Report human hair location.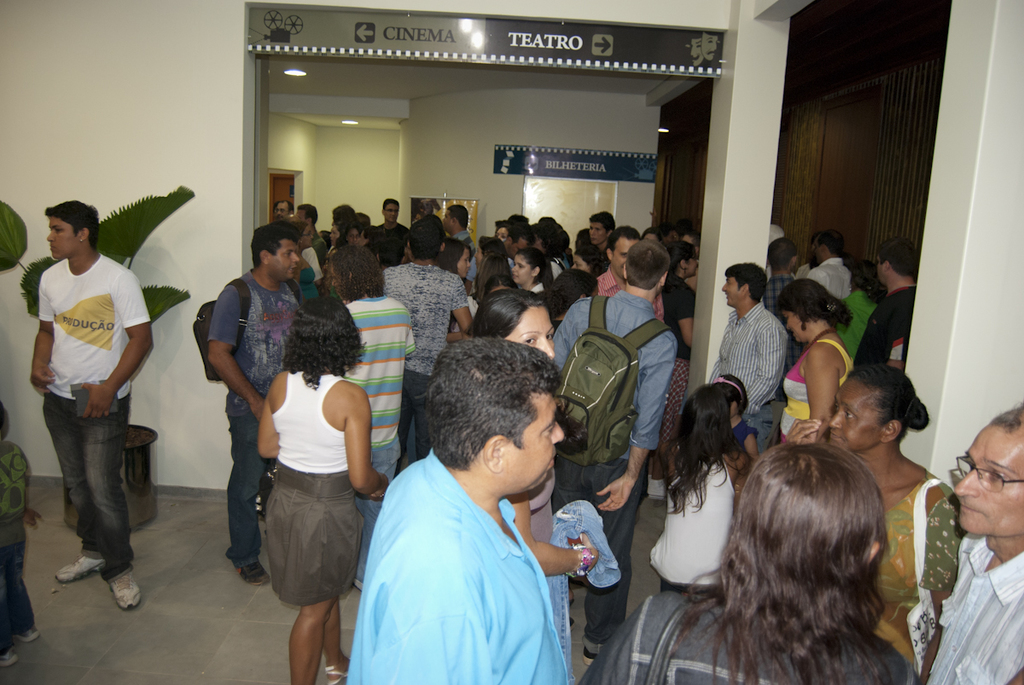
Report: [left=475, top=287, right=545, bottom=337].
